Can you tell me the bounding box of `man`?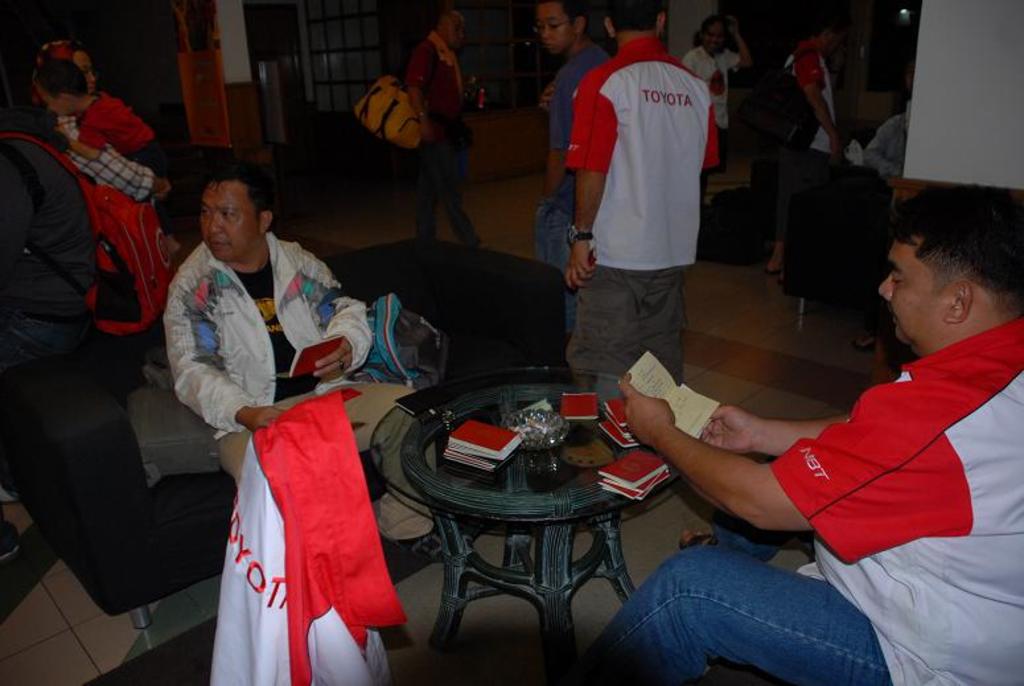
550, 15, 739, 427.
